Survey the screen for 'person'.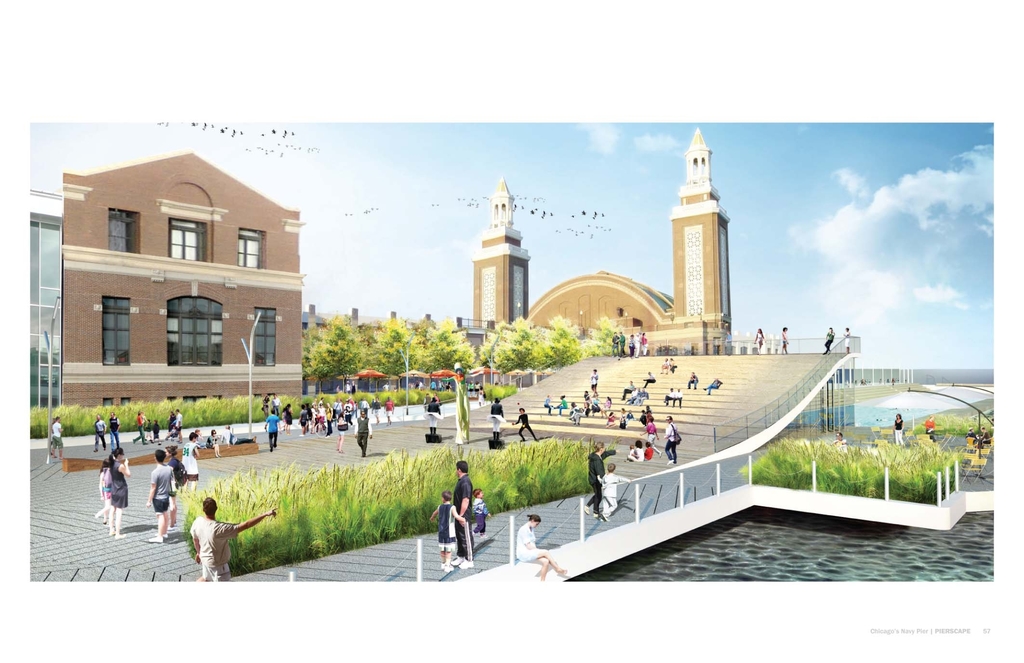
Survey found: bbox=(682, 373, 696, 390).
